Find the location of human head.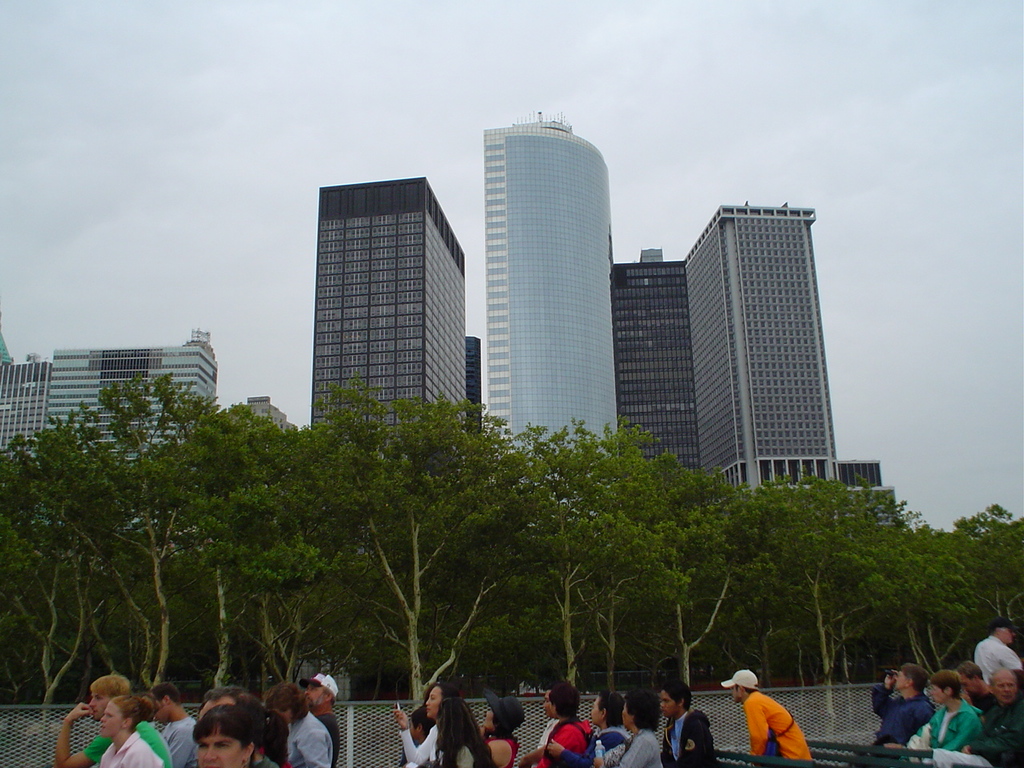
Location: [300,670,342,710].
